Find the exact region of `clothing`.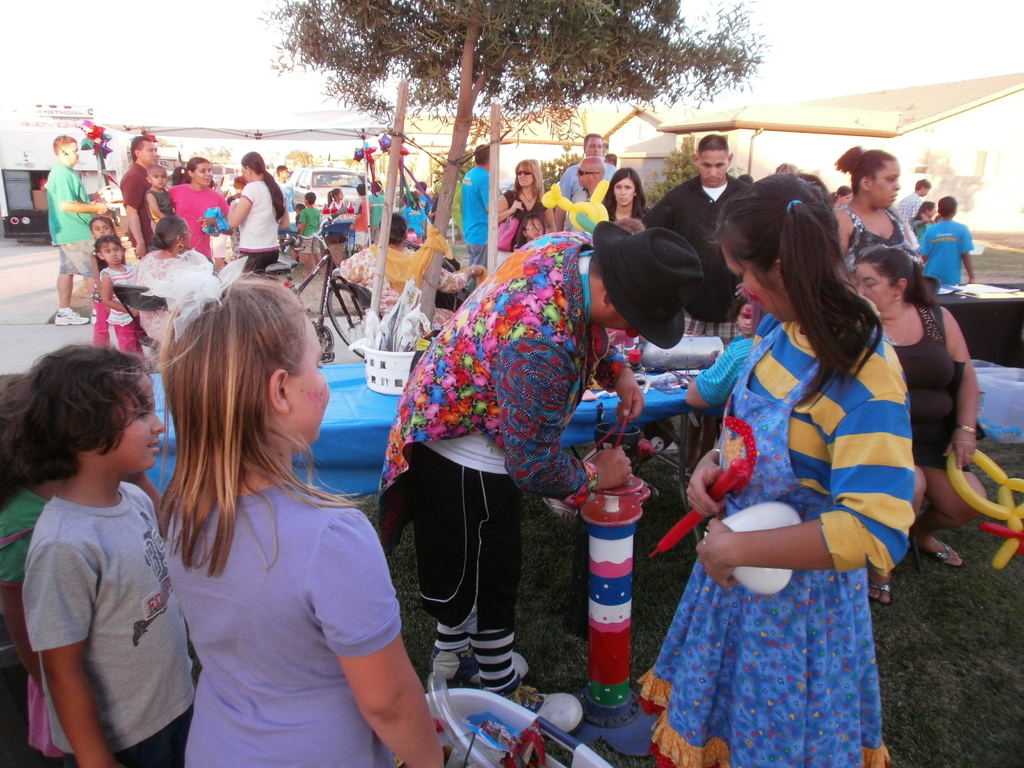
Exact region: 234/176/289/271.
